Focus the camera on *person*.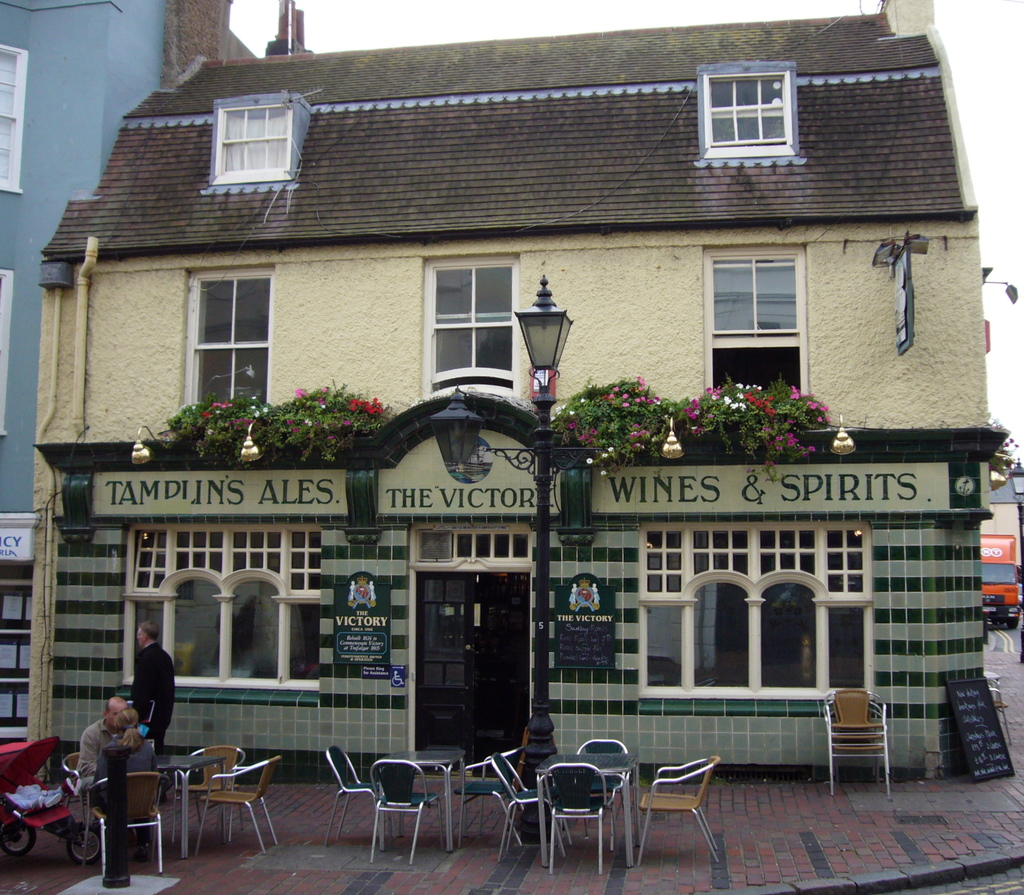
Focus region: 129, 617, 177, 800.
